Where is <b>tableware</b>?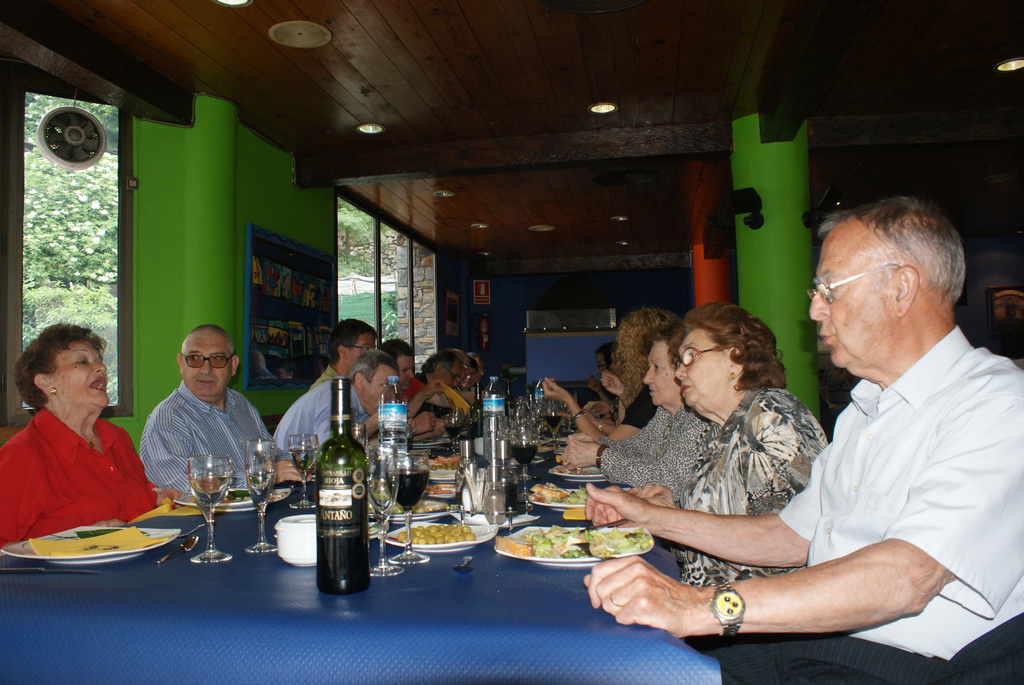
173/487/291/514.
